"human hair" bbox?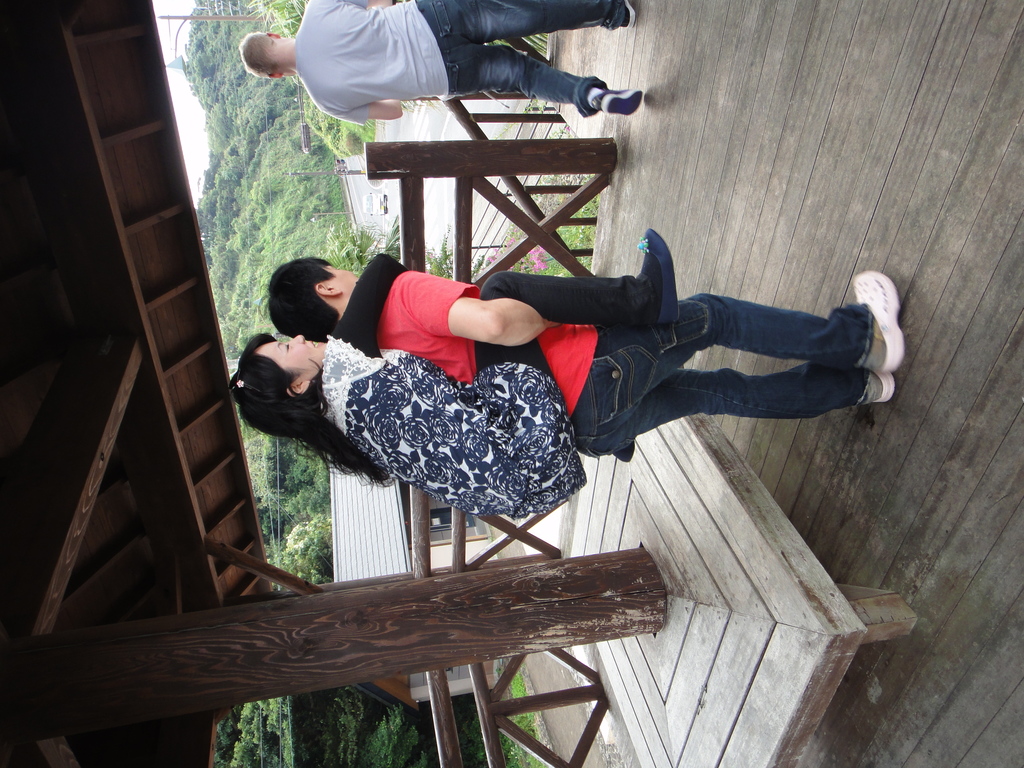
pyautogui.locateOnScreen(260, 248, 342, 340)
